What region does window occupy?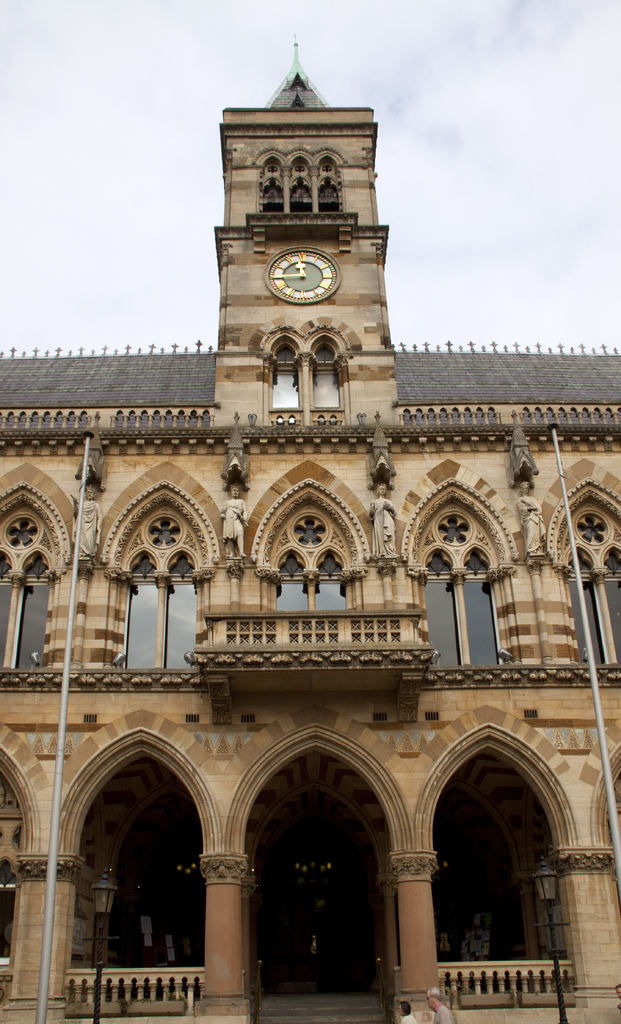
crop(290, 153, 311, 212).
